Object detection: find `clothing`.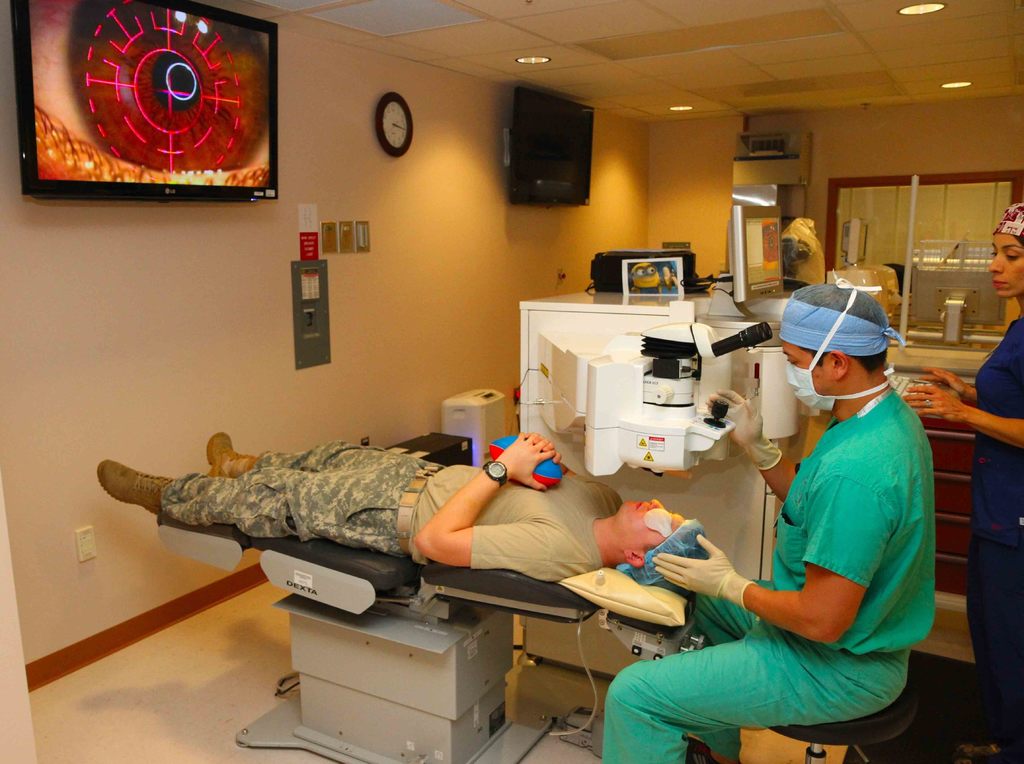
161, 434, 616, 583.
